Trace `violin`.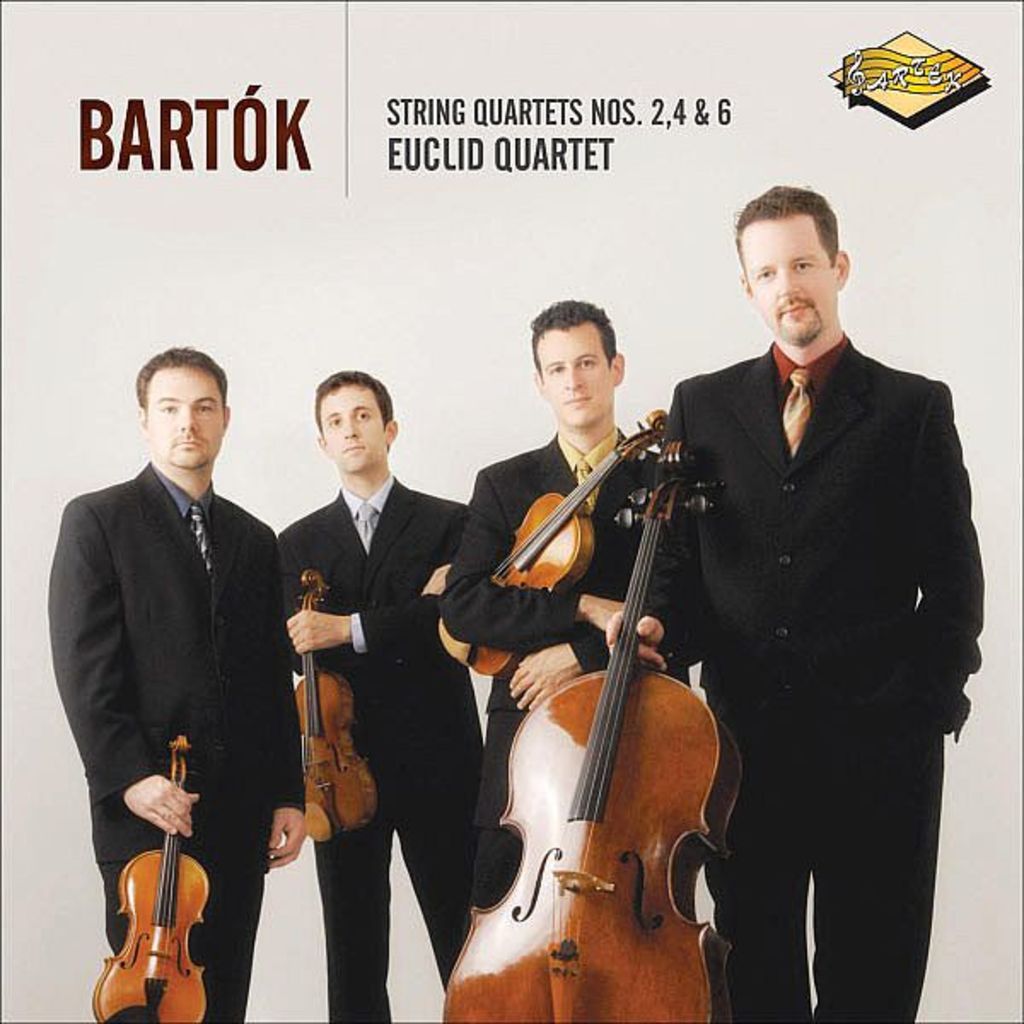
Traced to l=285, t=568, r=384, b=850.
